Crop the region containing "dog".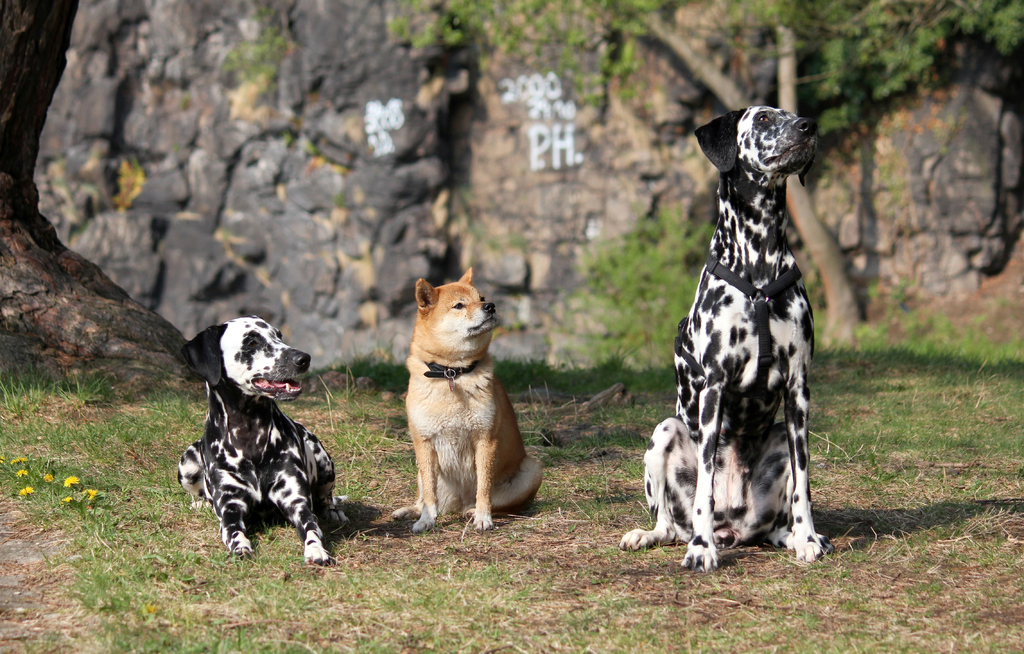
Crop region: left=178, top=316, right=353, bottom=567.
